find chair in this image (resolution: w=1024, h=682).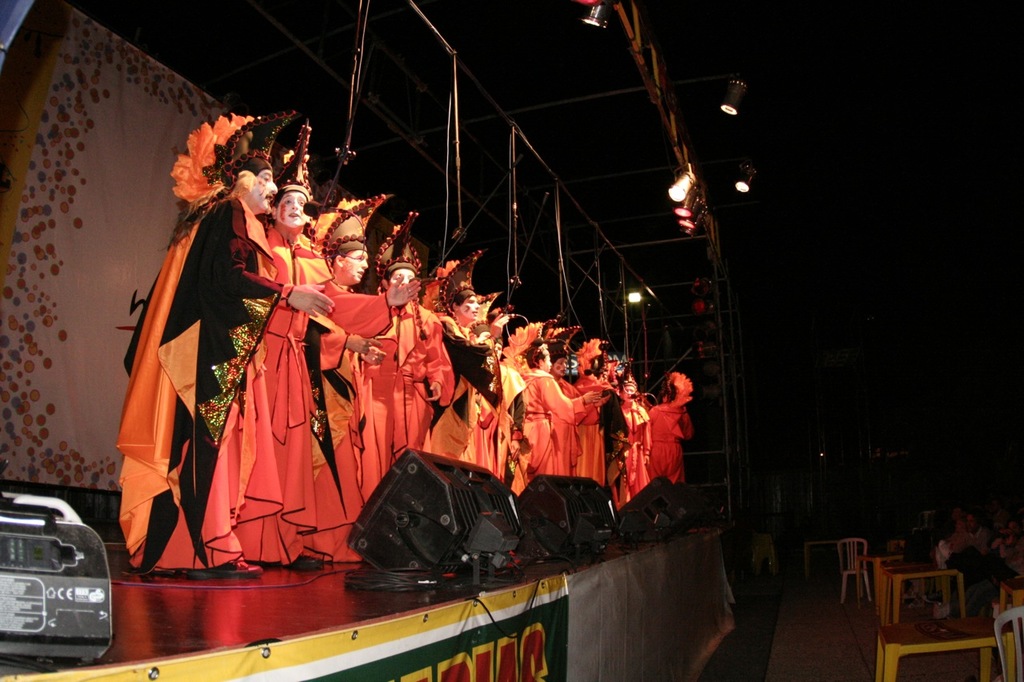
rect(834, 536, 874, 608).
